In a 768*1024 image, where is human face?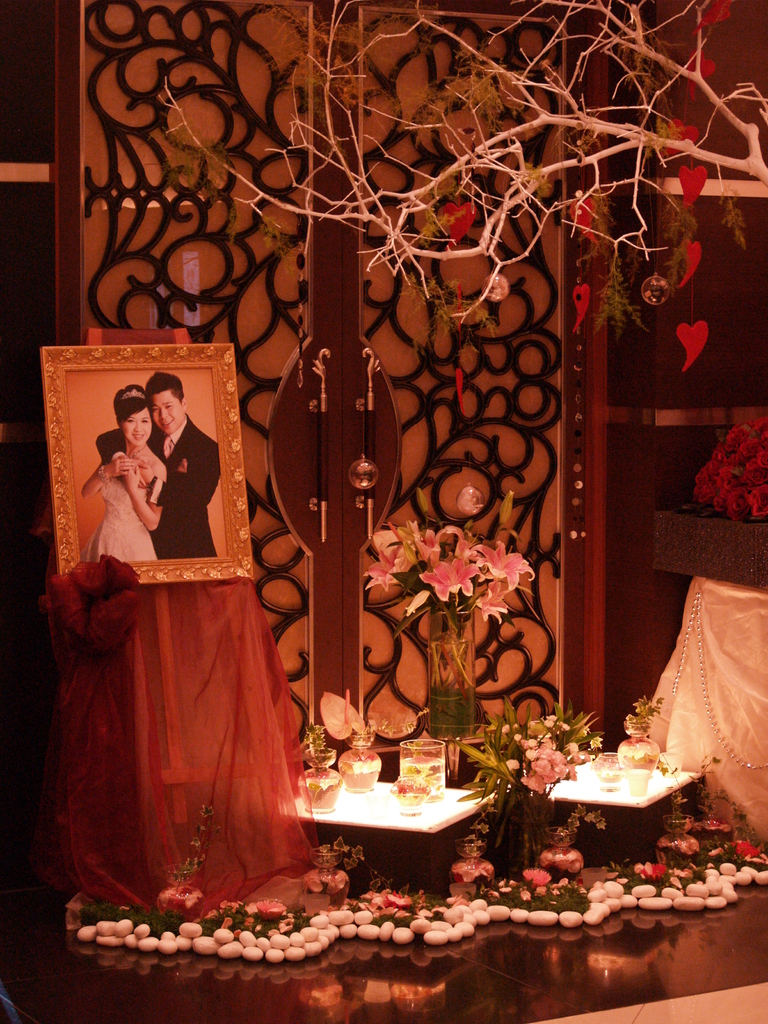
153/387/181/433.
